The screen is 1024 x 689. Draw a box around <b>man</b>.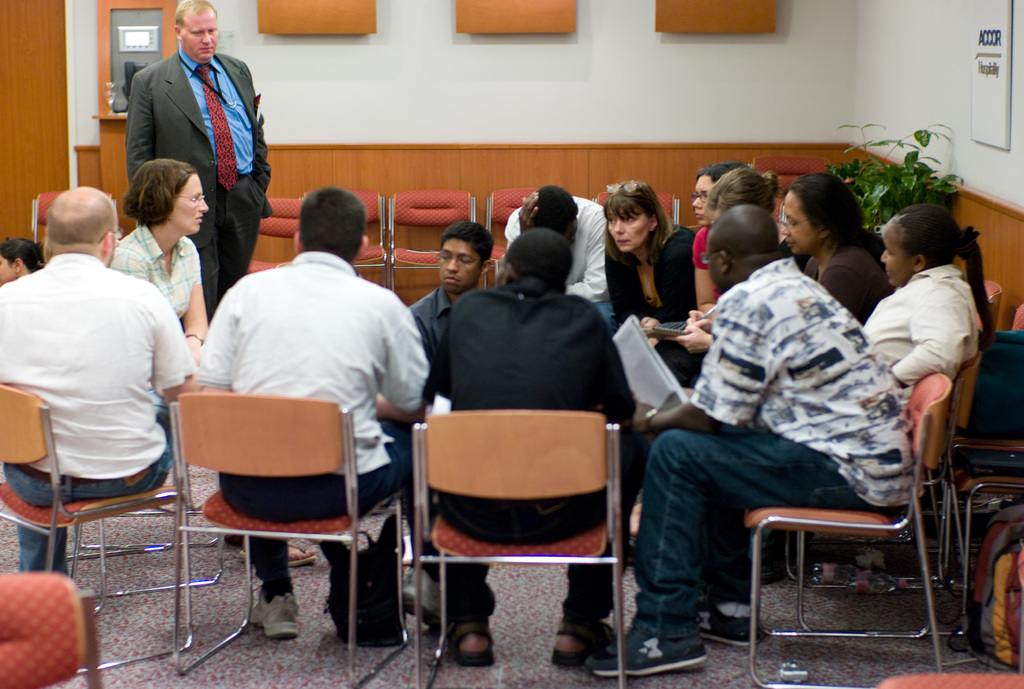
[119, 0, 280, 309].
